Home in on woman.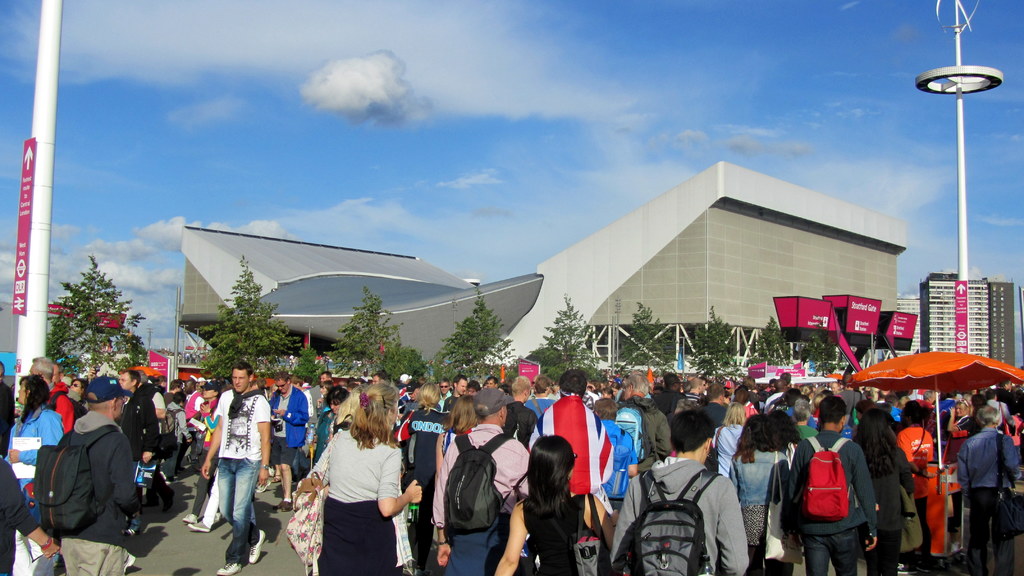
Homed in at l=731, t=414, r=790, b=575.
